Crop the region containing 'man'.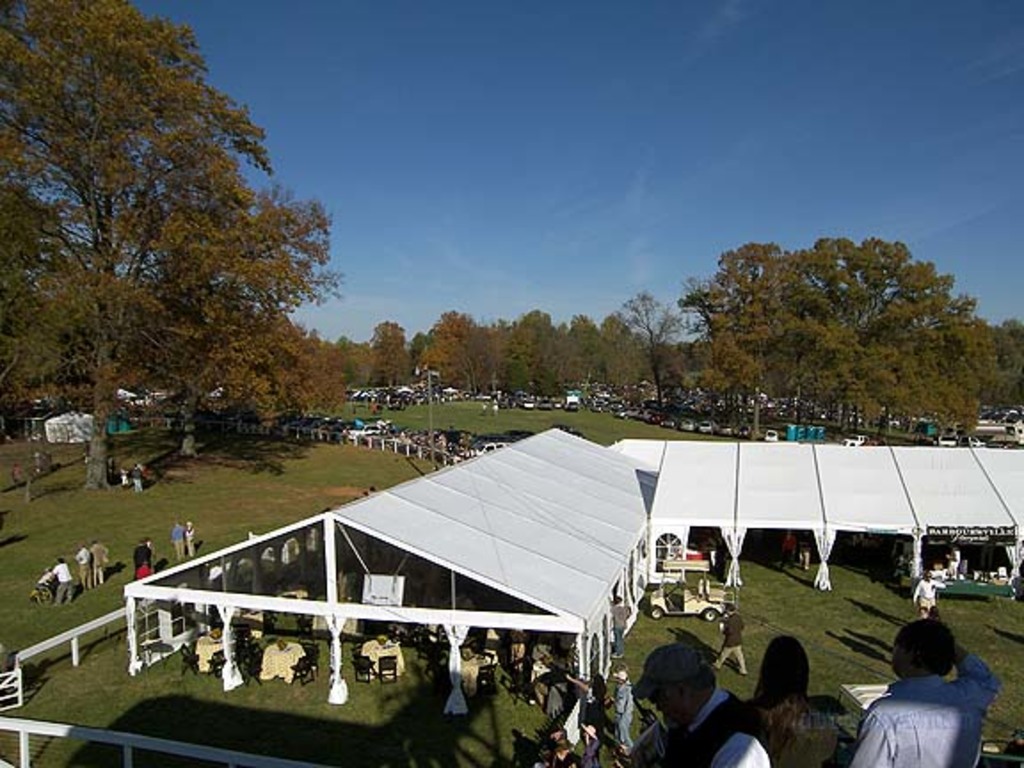
Crop region: 53, 555, 73, 606.
